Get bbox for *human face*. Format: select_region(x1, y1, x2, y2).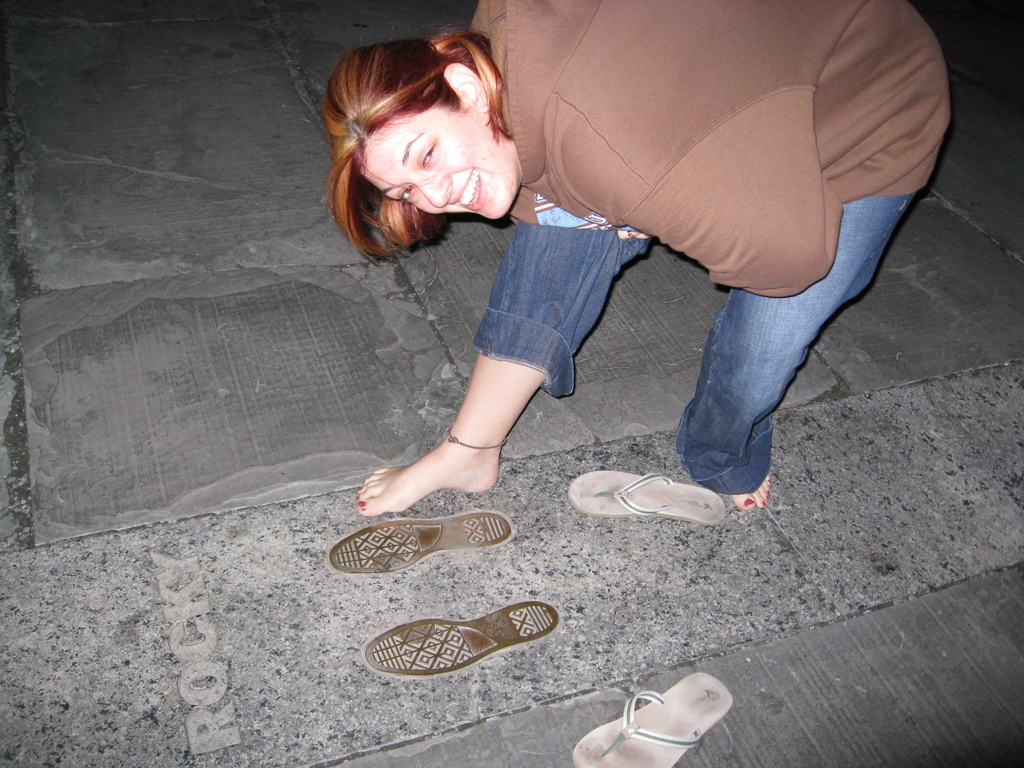
select_region(364, 97, 520, 216).
